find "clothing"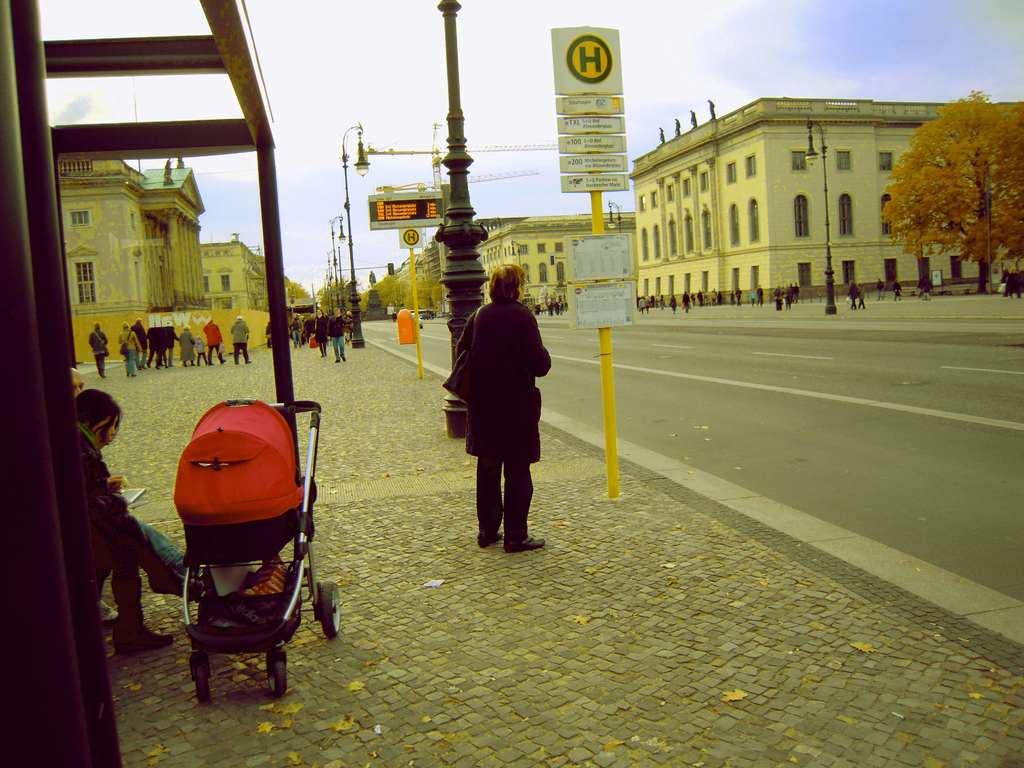
Rect(146, 321, 163, 360)
